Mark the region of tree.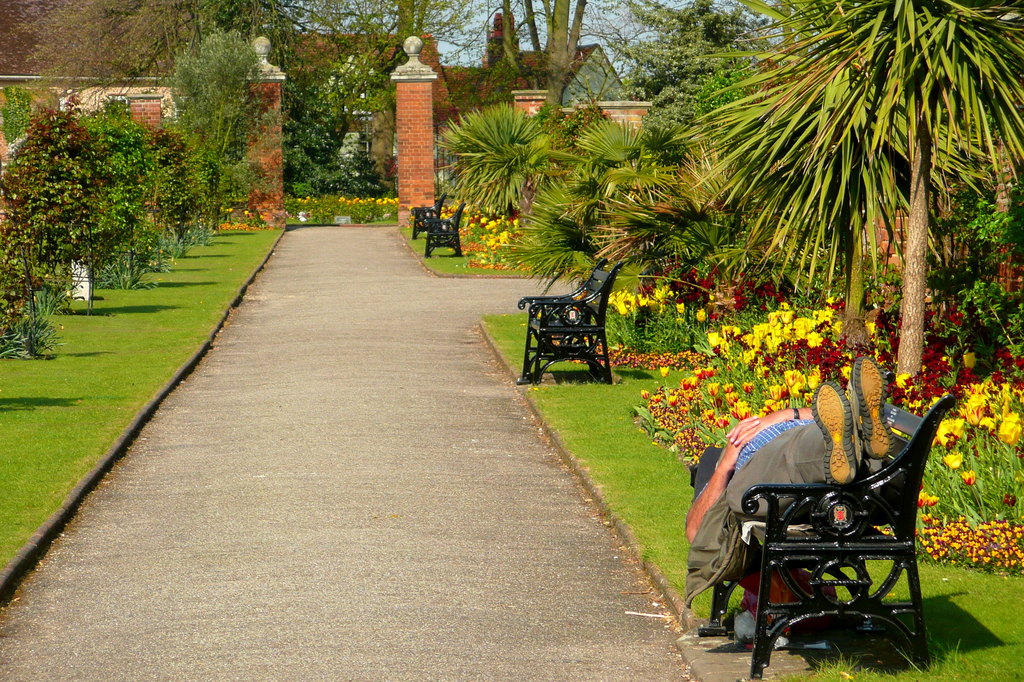
Region: region(486, 0, 644, 123).
